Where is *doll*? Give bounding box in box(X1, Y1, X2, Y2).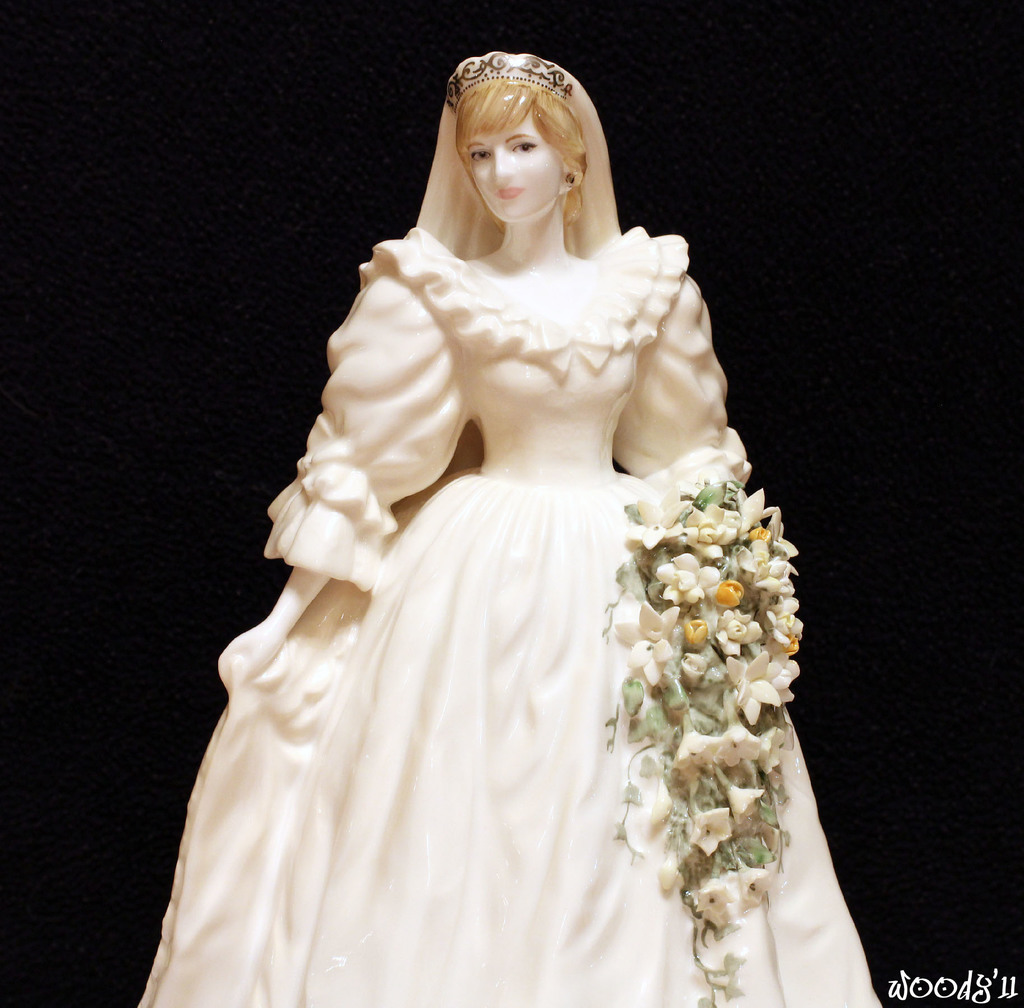
box(174, 42, 865, 1007).
